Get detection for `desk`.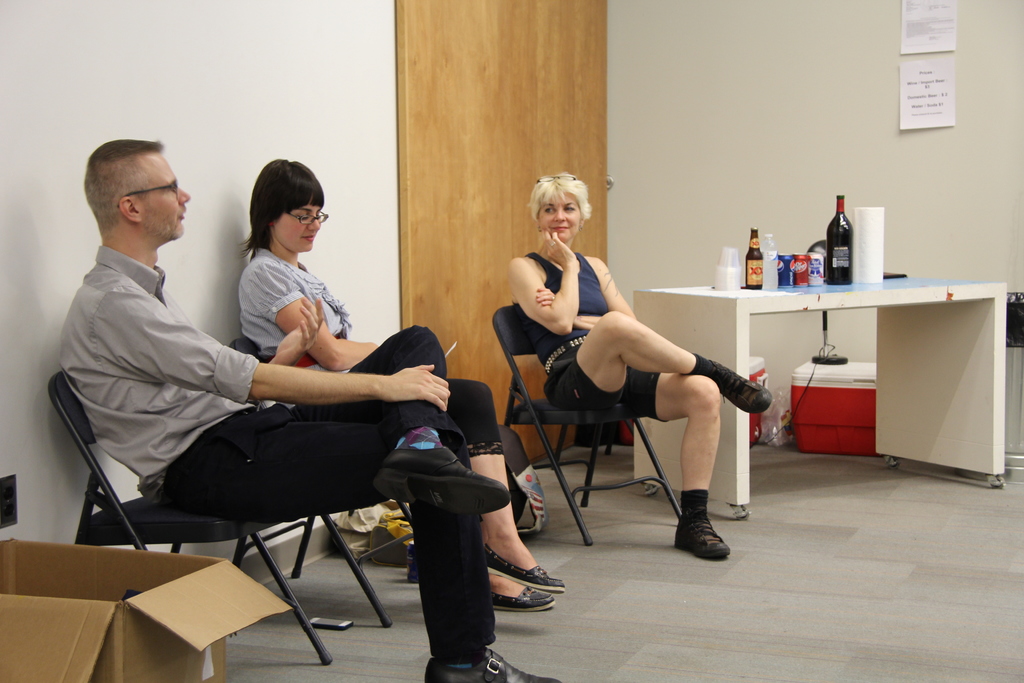
Detection: bbox(633, 262, 1009, 518).
